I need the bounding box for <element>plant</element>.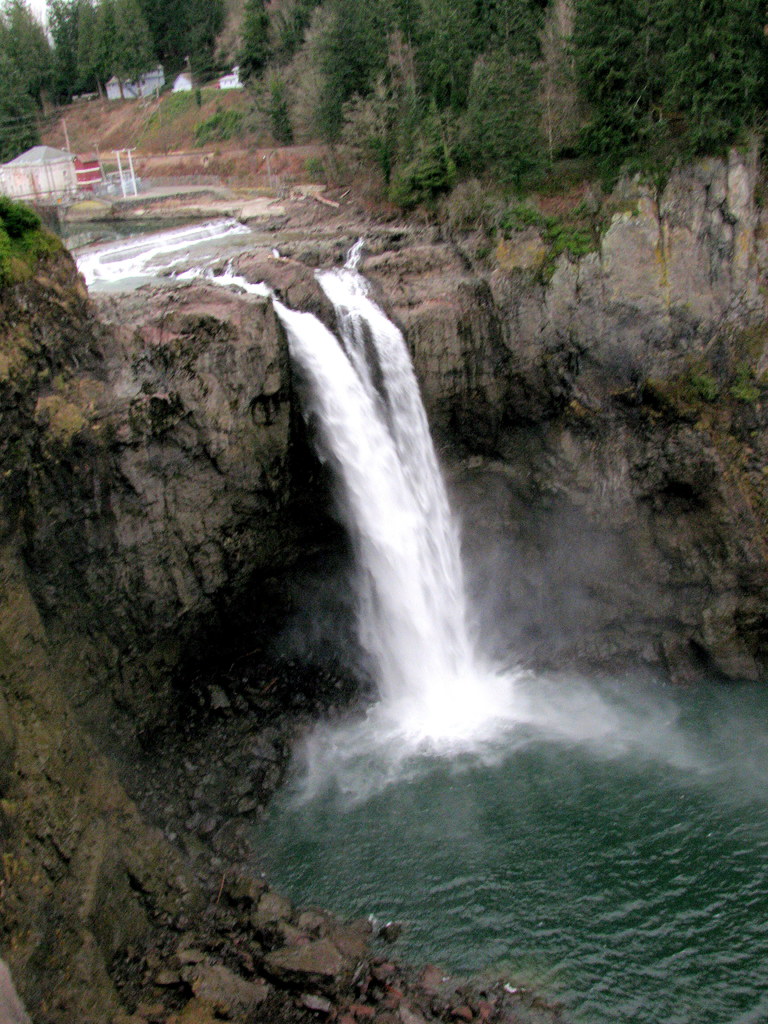
Here it is: 310/151/338/181.
